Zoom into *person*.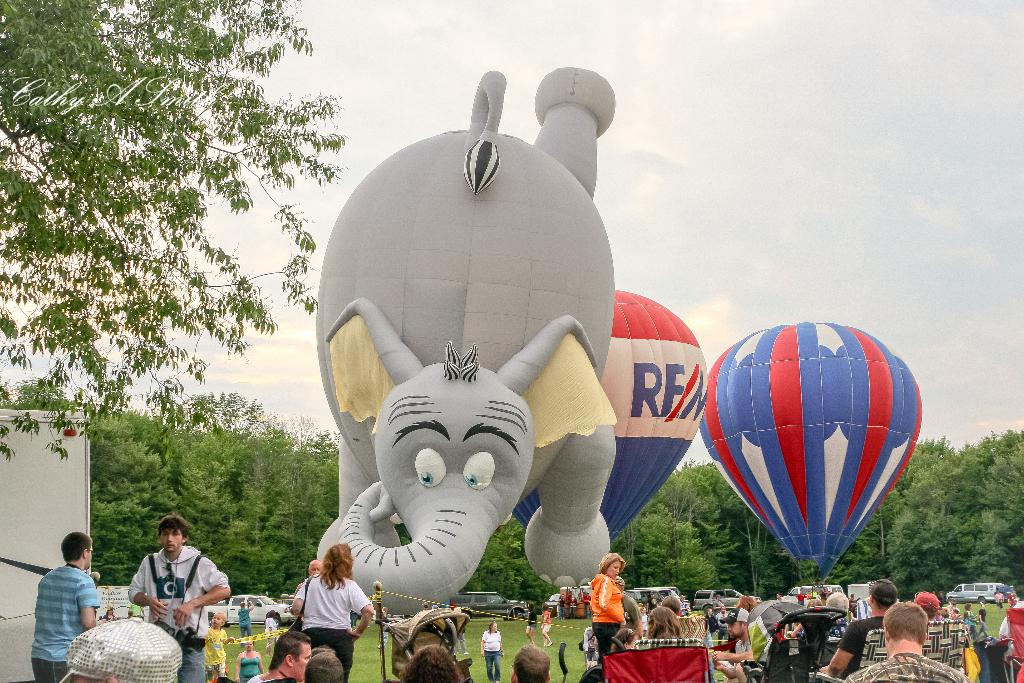
Zoom target: 235:603:253:648.
